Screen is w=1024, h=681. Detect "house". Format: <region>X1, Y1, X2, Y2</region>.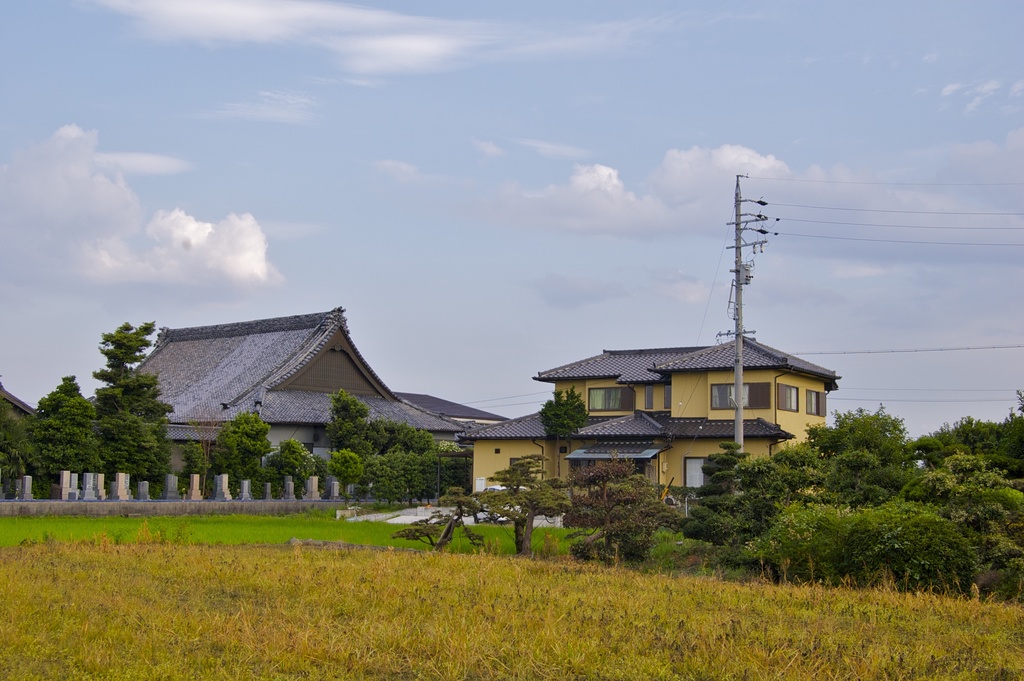
<region>490, 279, 863, 511</region>.
